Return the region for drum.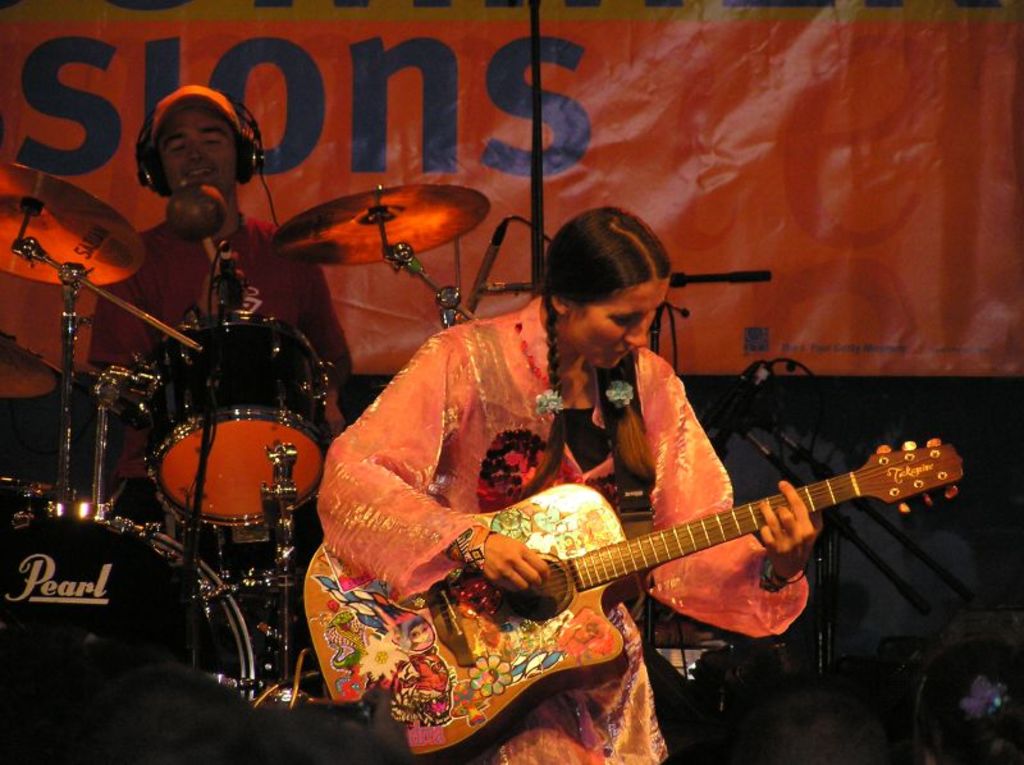
bbox(148, 315, 332, 526).
